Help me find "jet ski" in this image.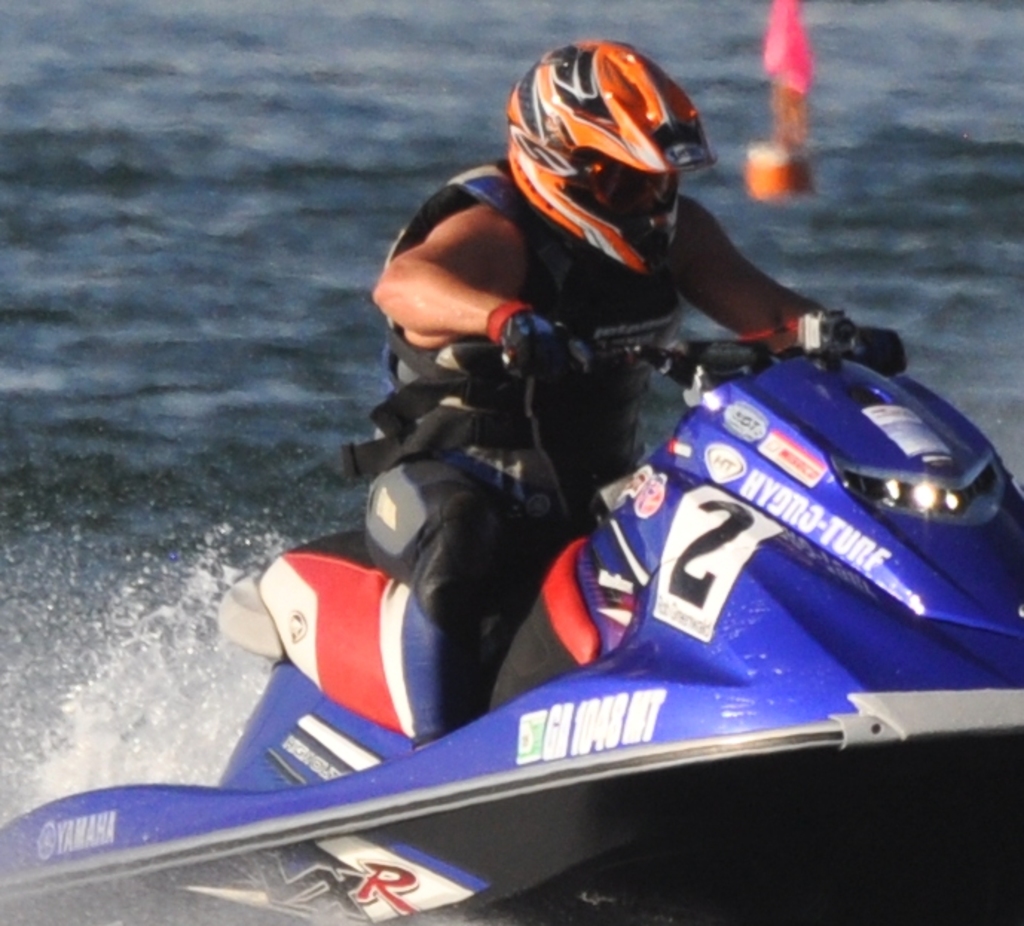
Found it: x1=0, y1=309, x2=1023, y2=925.
